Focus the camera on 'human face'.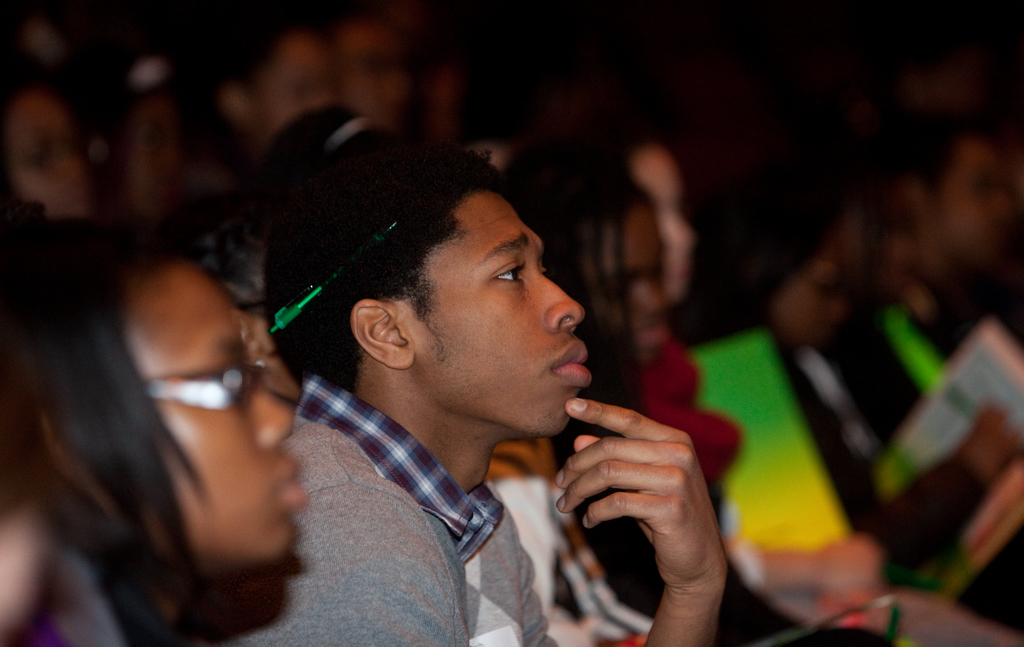
Focus region: region(393, 181, 596, 436).
